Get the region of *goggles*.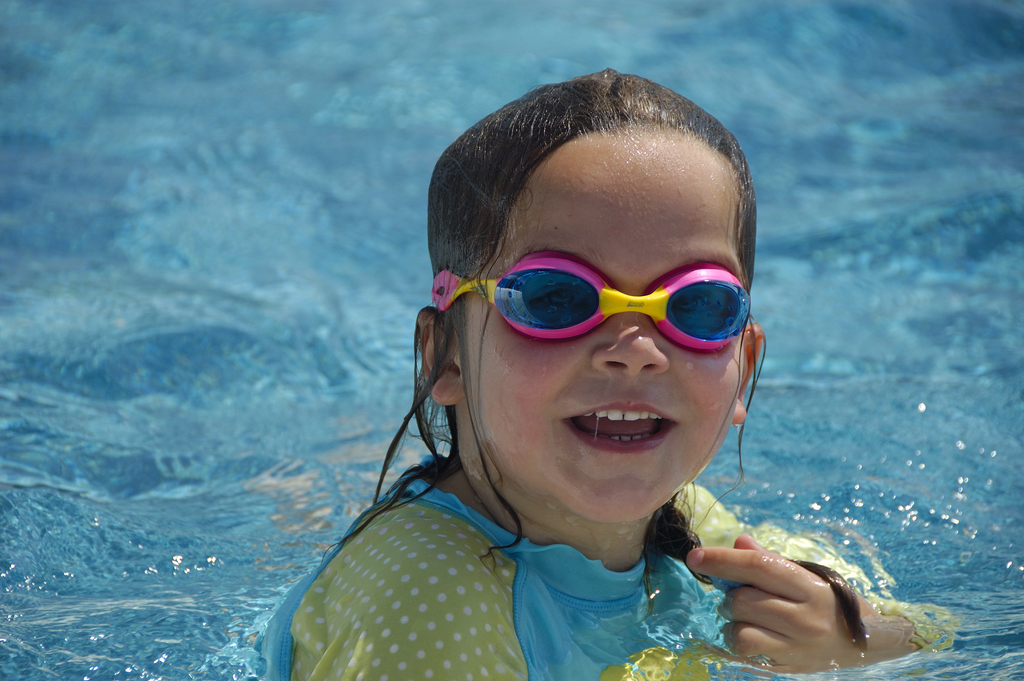
bbox=(428, 245, 753, 354).
